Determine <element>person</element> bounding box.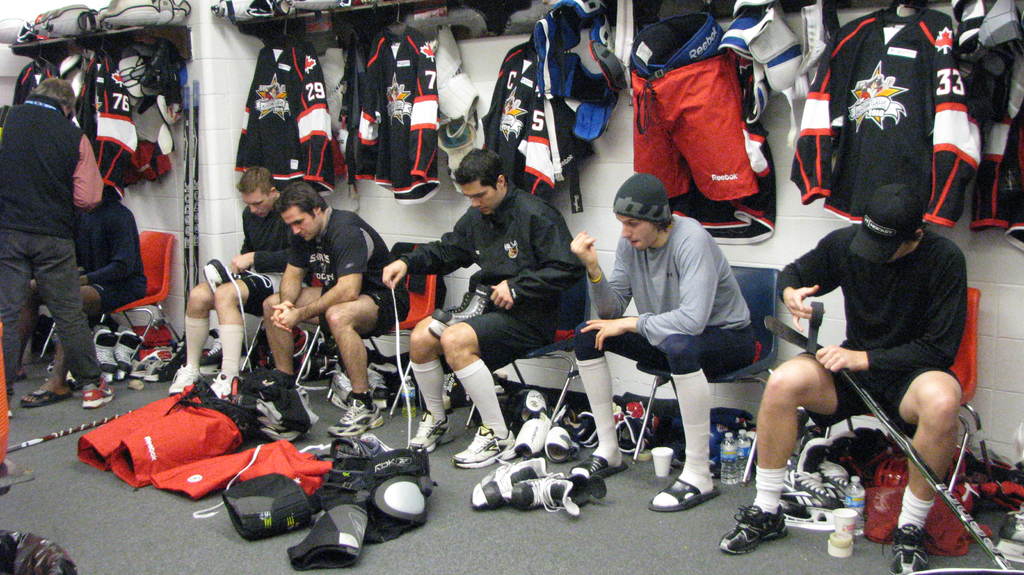
Determined: region(0, 76, 116, 411).
